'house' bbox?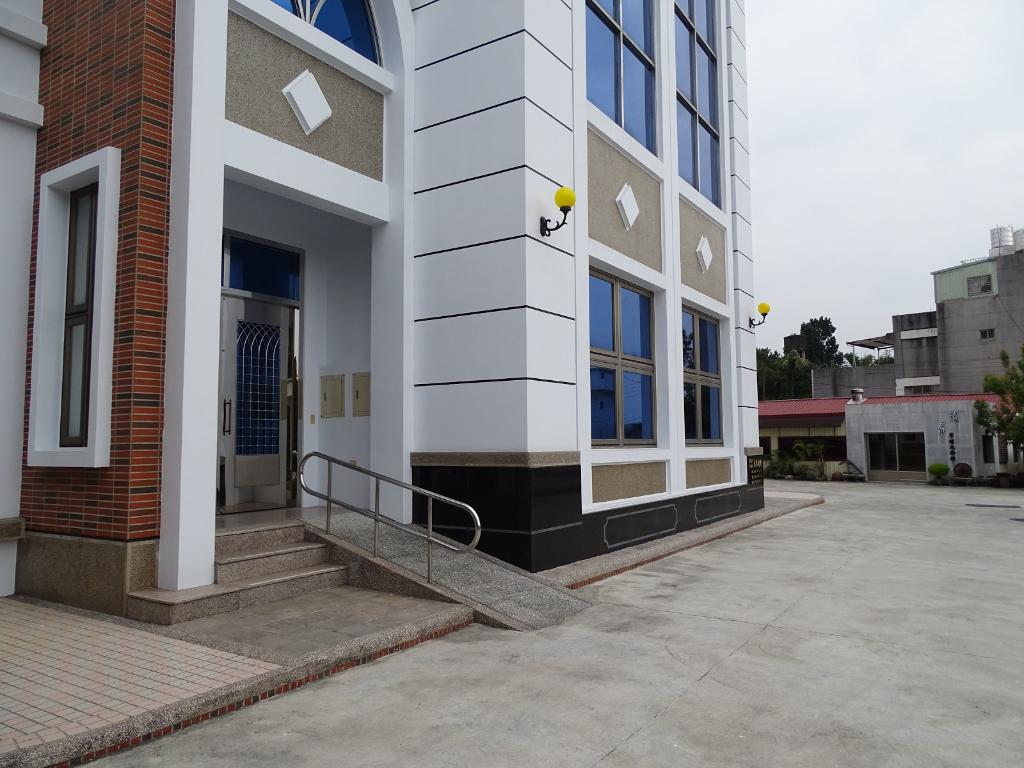
(757, 395, 847, 482)
